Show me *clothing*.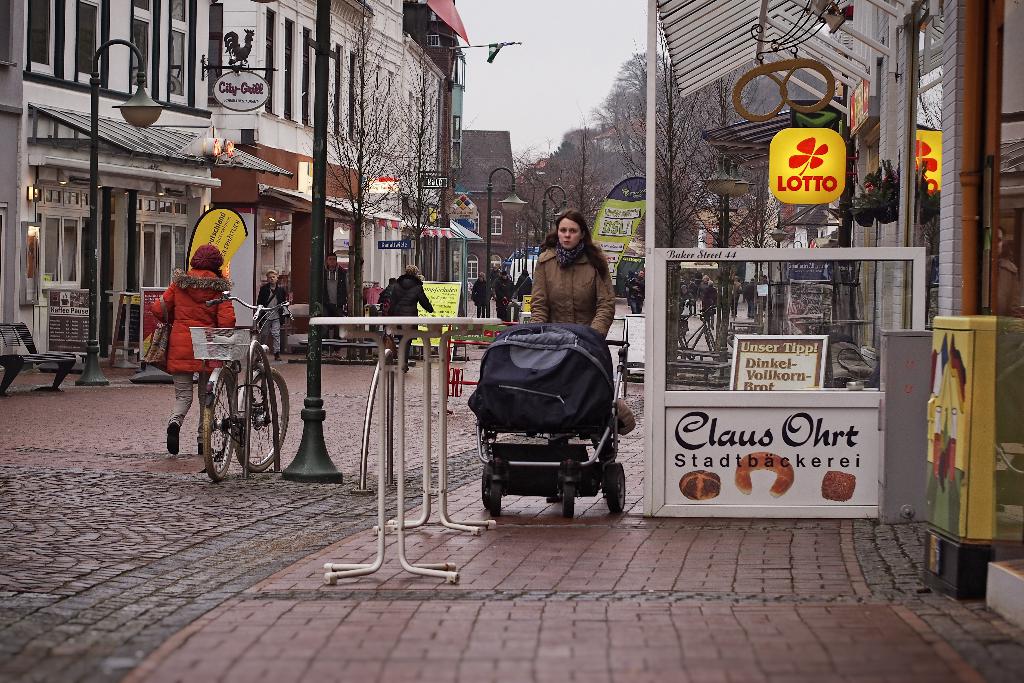
*clothing* is here: region(688, 279, 697, 316).
